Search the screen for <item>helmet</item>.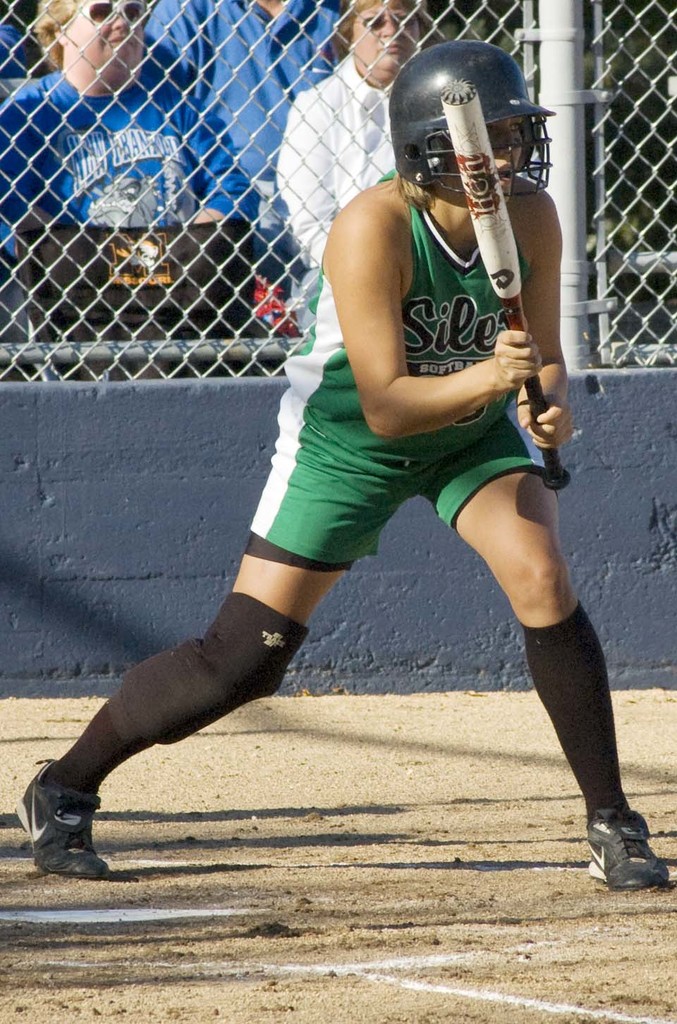
Found at bbox(382, 49, 565, 212).
